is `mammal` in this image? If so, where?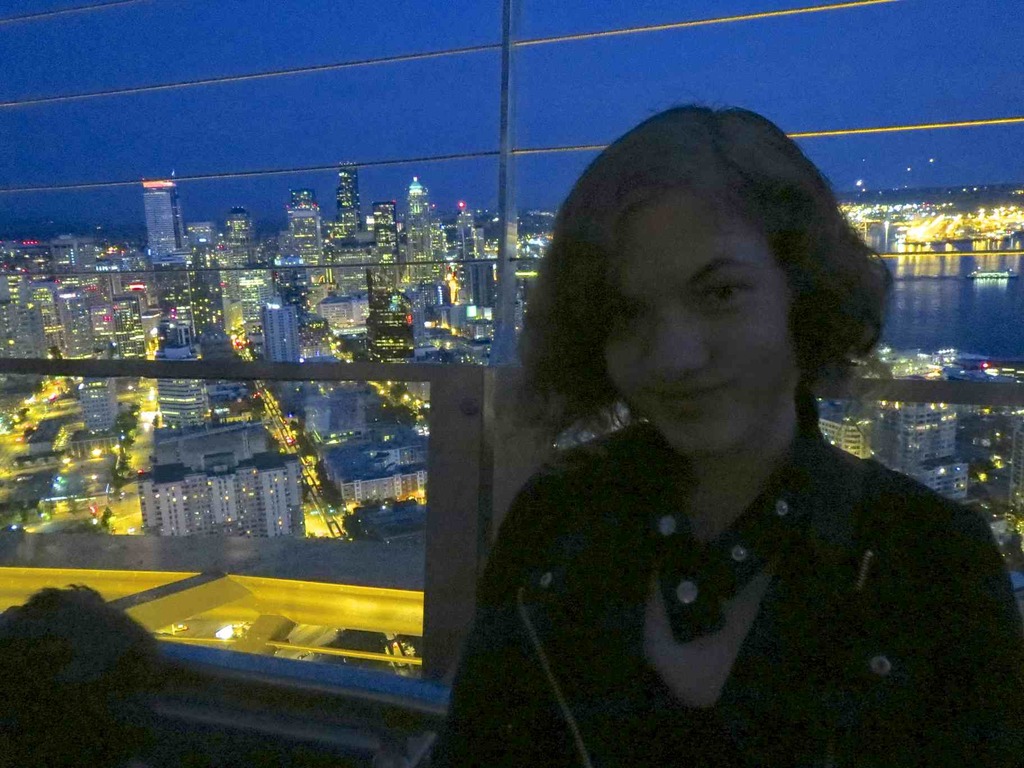
Yes, at region(401, 98, 1012, 766).
